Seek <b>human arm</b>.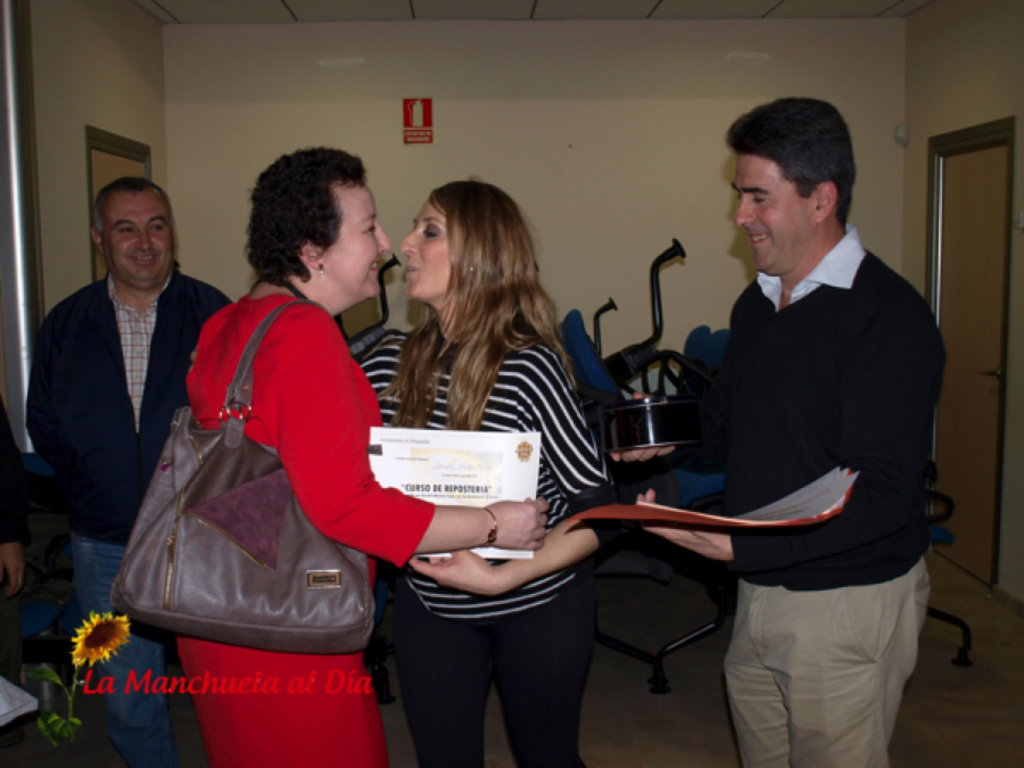
{"left": 284, "top": 313, "right": 547, "bottom": 565}.
